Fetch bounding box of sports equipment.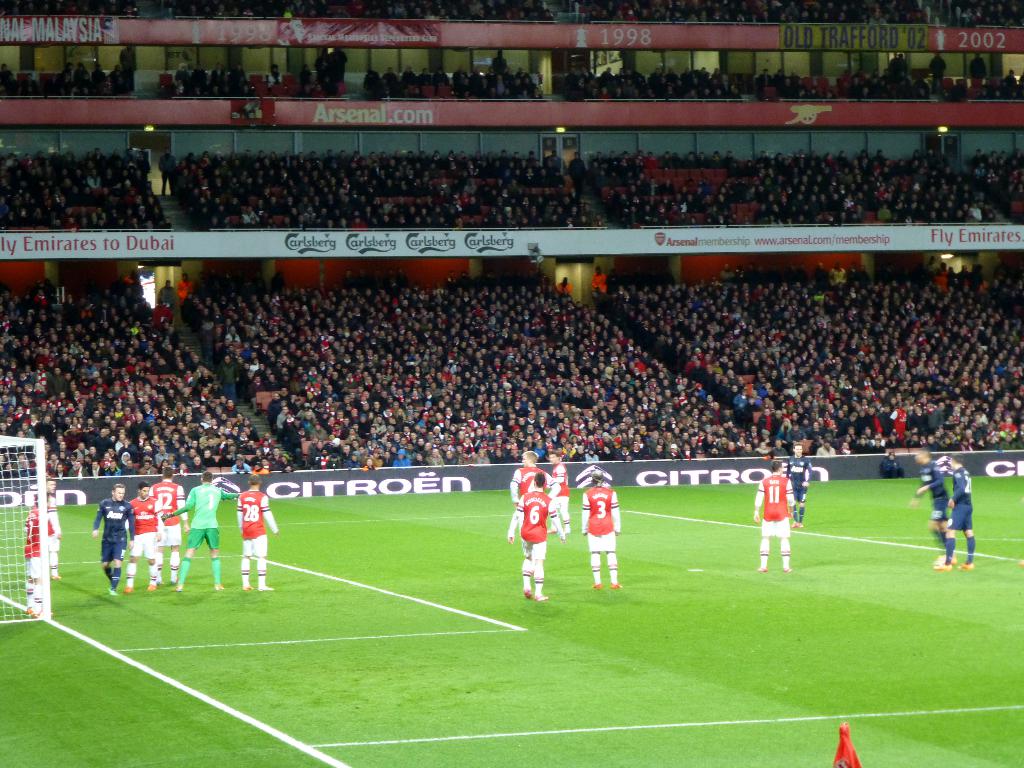
Bbox: detection(790, 519, 803, 528).
